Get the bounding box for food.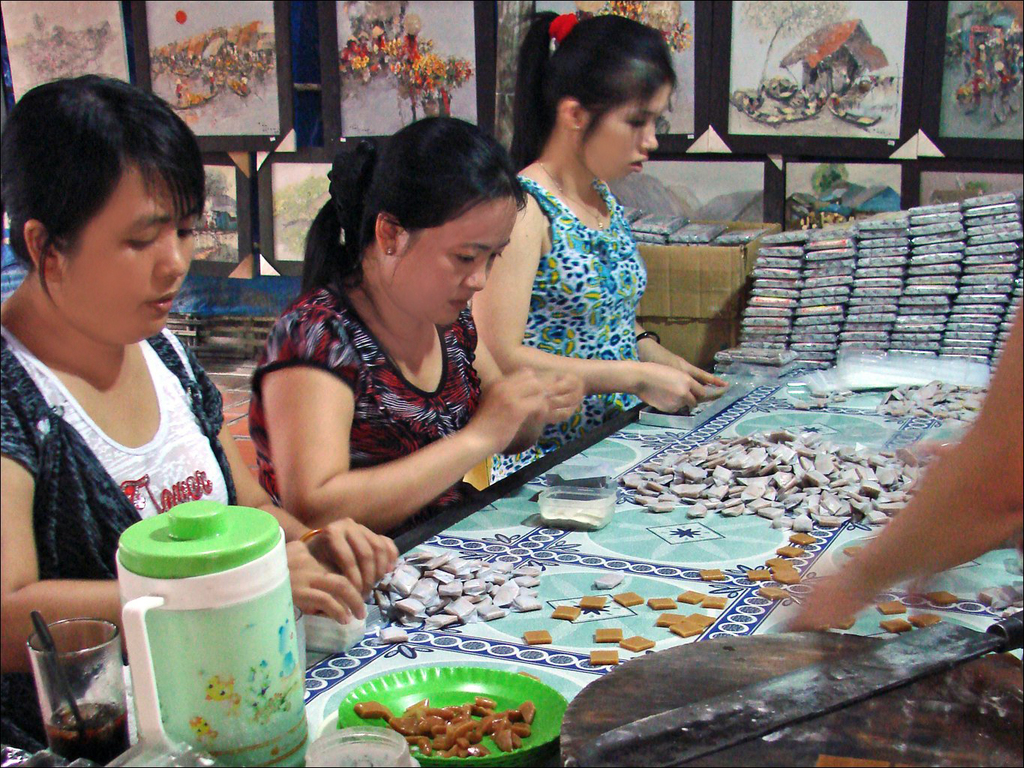
(x1=929, y1=589, x2=961, y2=604).
